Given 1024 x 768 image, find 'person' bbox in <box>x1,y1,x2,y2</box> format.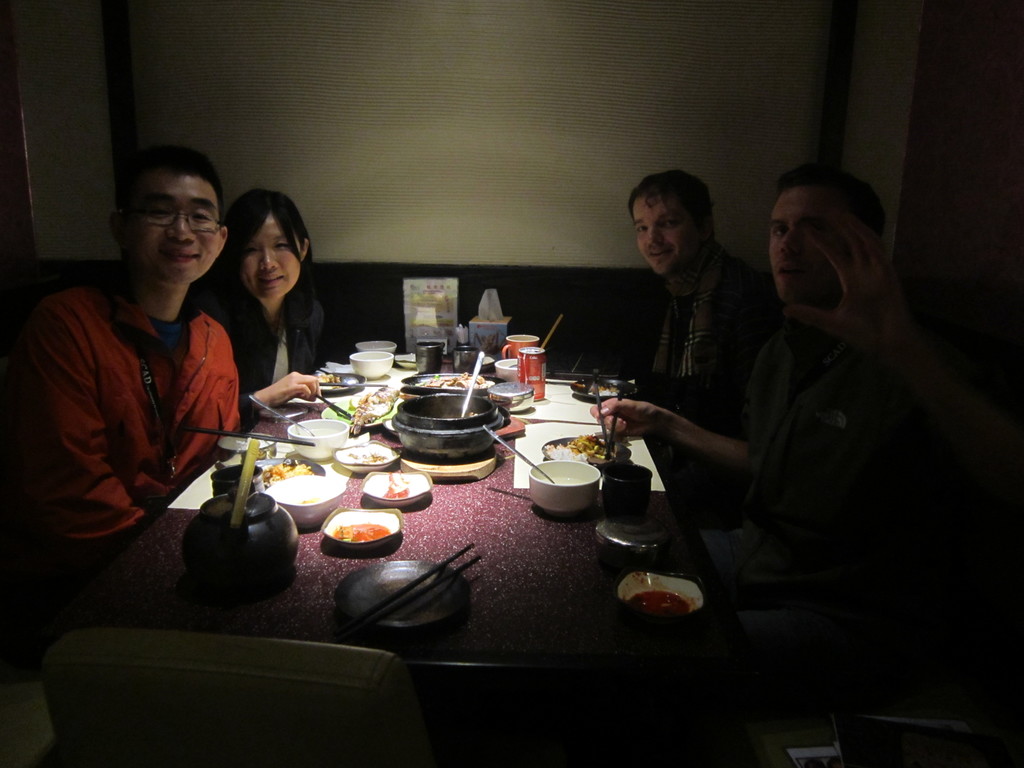
<box>624,166,774,433</box>.
